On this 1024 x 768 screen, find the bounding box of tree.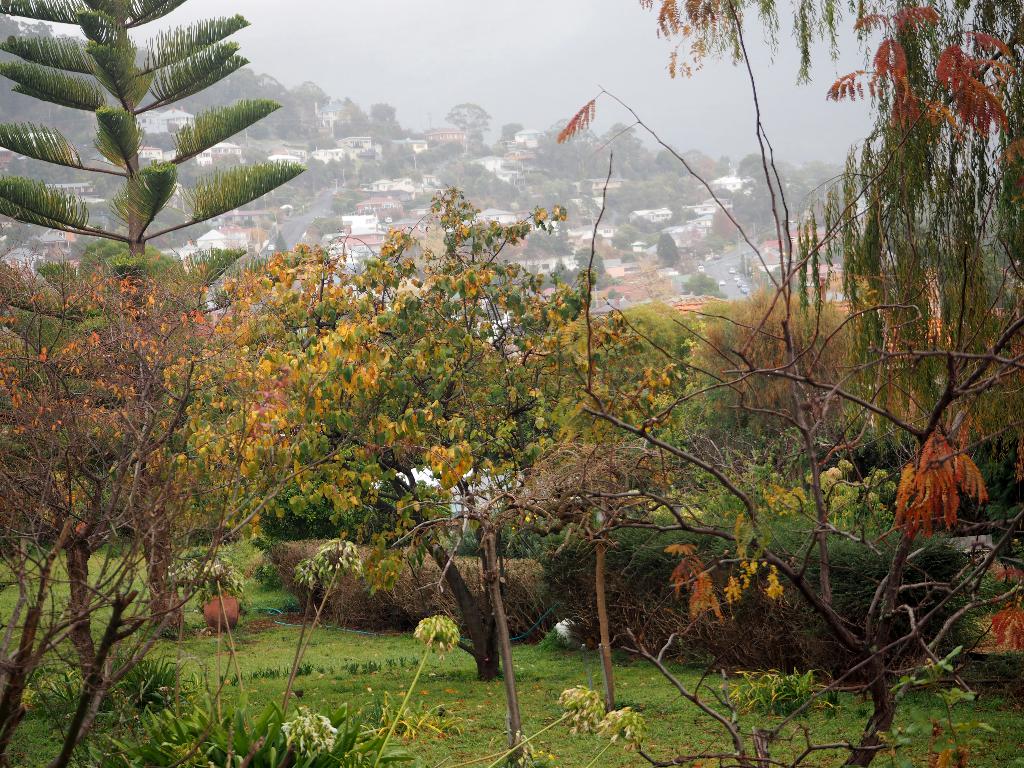
Bounding box: bbox(655, 231, 684, 269).
